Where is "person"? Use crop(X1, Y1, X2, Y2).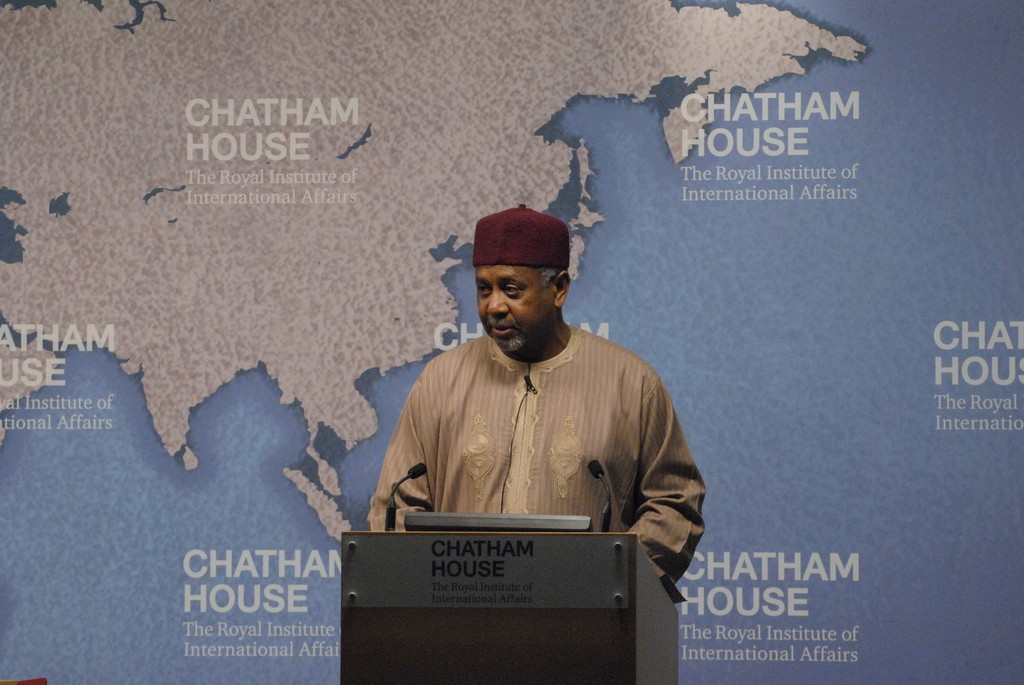
crop(338, 217, 707, 619).
